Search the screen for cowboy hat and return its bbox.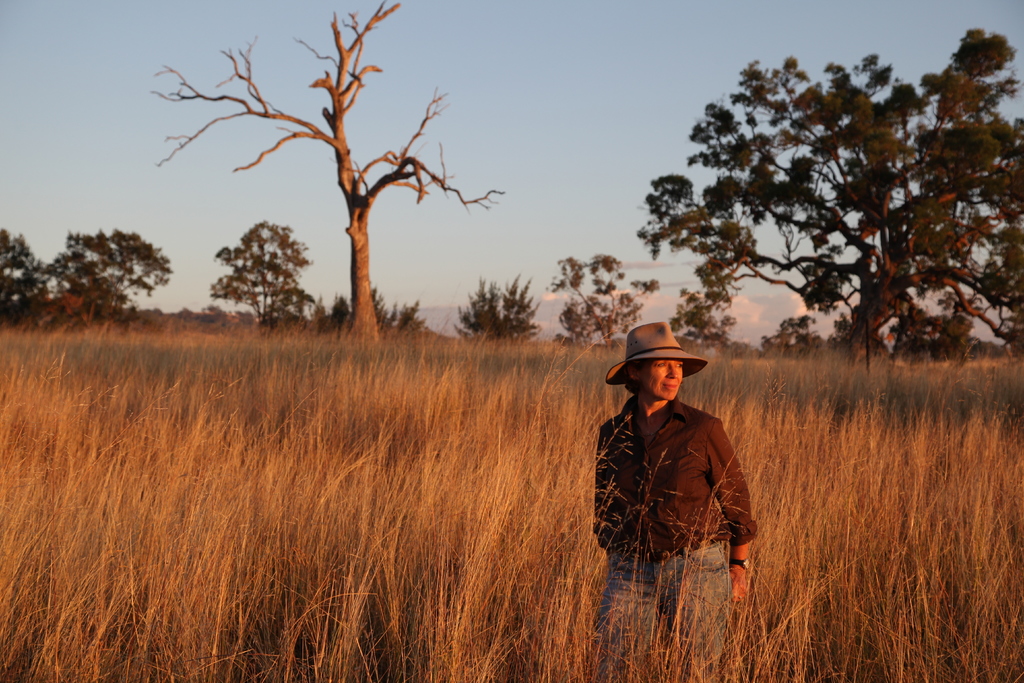
Found: 611,321,718,411.
